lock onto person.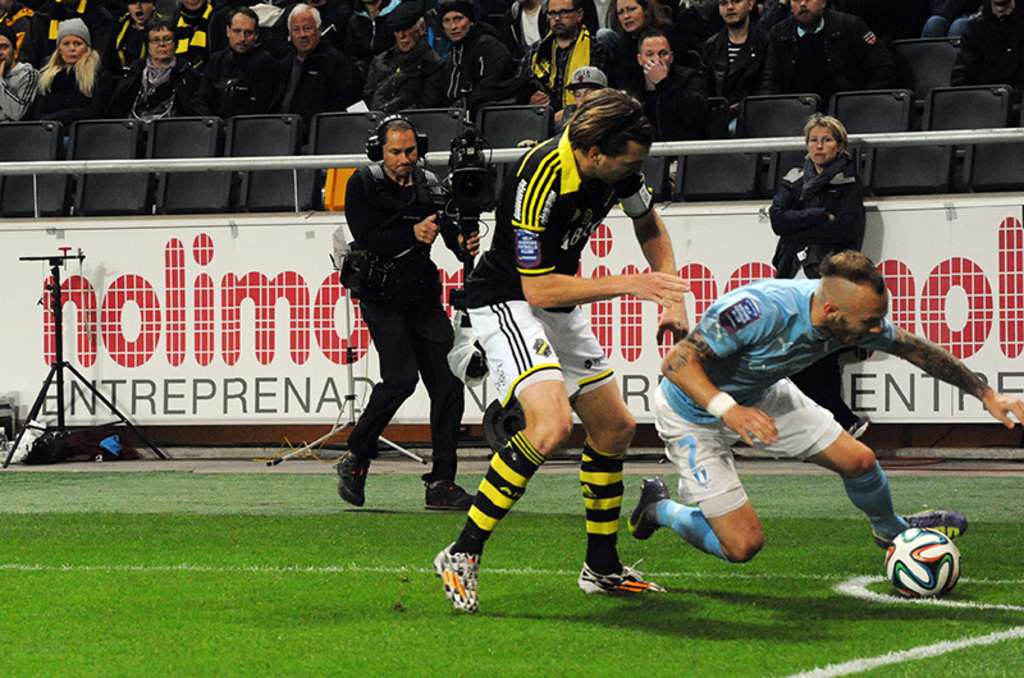
Locked: [x1=499, y1=0, x2=550, y2=68].
